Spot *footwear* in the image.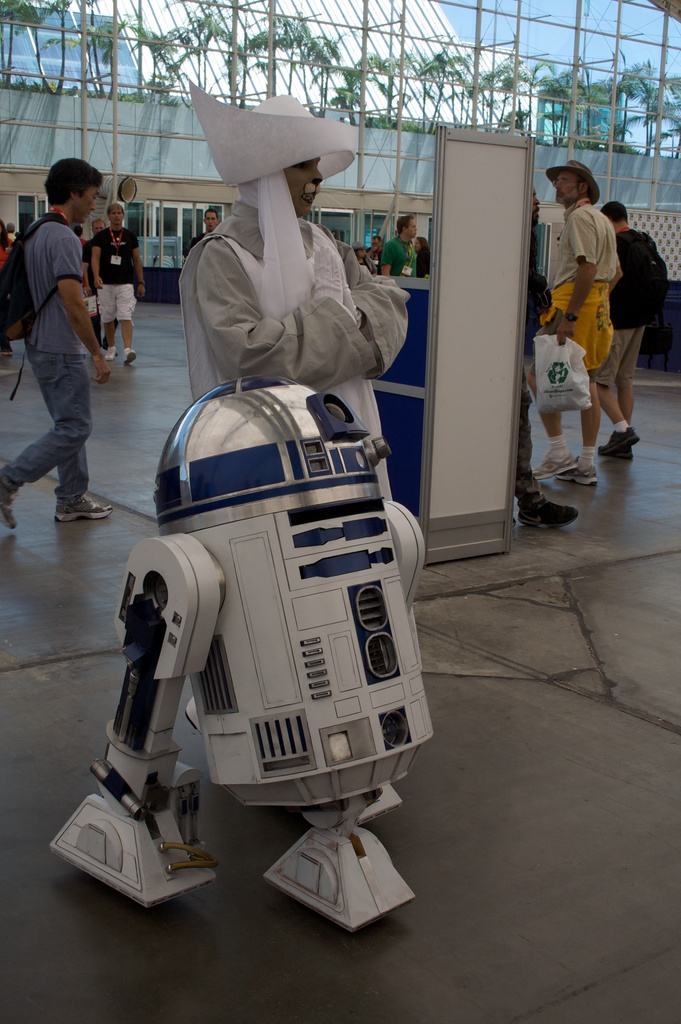
*footwear* found at (124, 349, 136, 365).
